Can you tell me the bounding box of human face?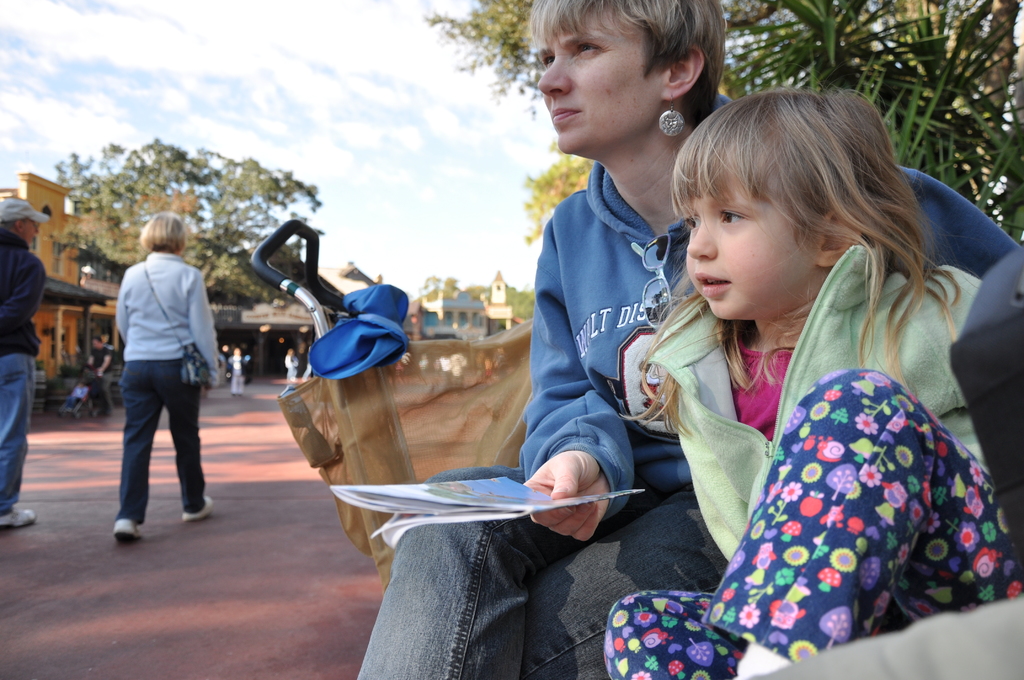
x1=14, y1=215, x2=40, y2=243.
